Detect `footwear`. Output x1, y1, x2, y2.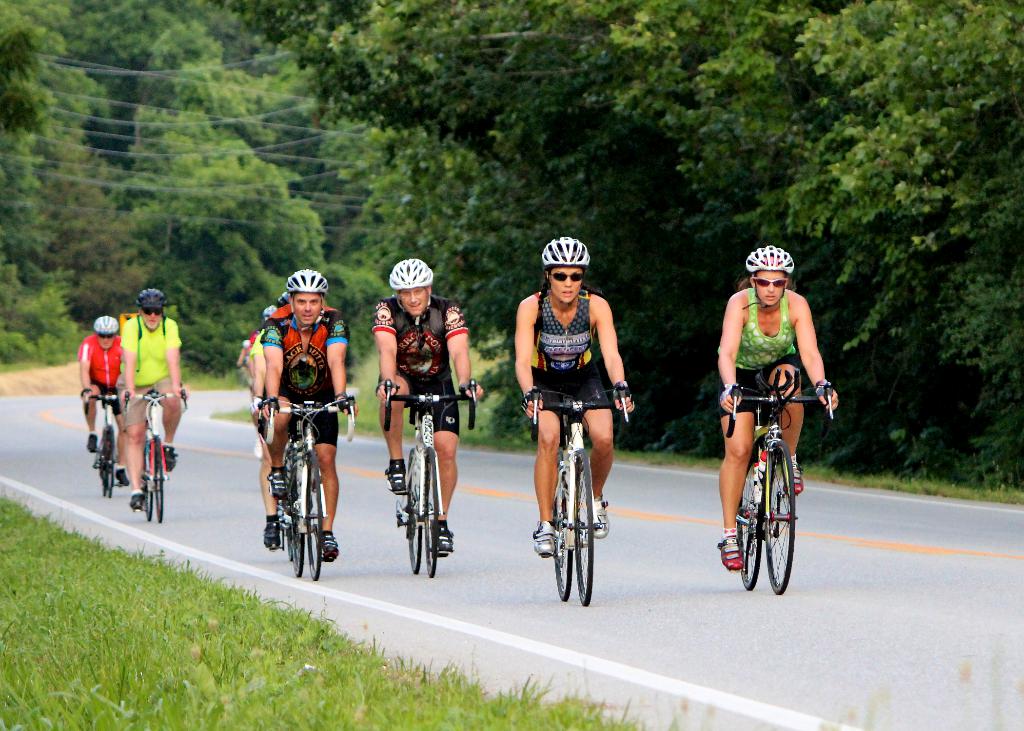
317, 523, 342, 568.
